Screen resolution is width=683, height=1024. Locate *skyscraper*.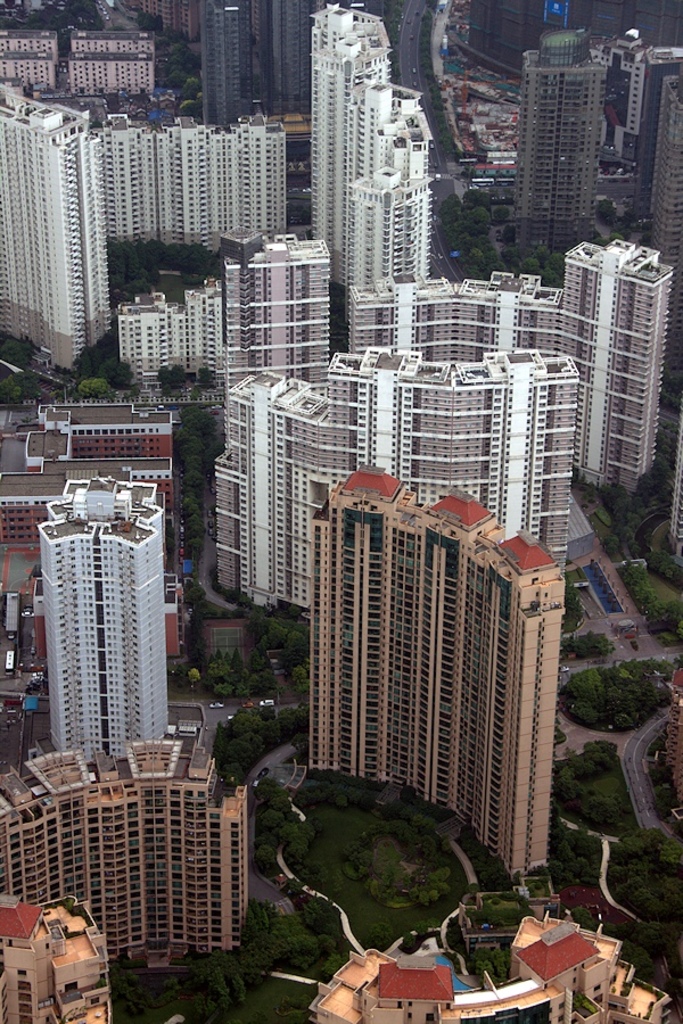
(x1=216, y1=236, x2=308, y2=397).
